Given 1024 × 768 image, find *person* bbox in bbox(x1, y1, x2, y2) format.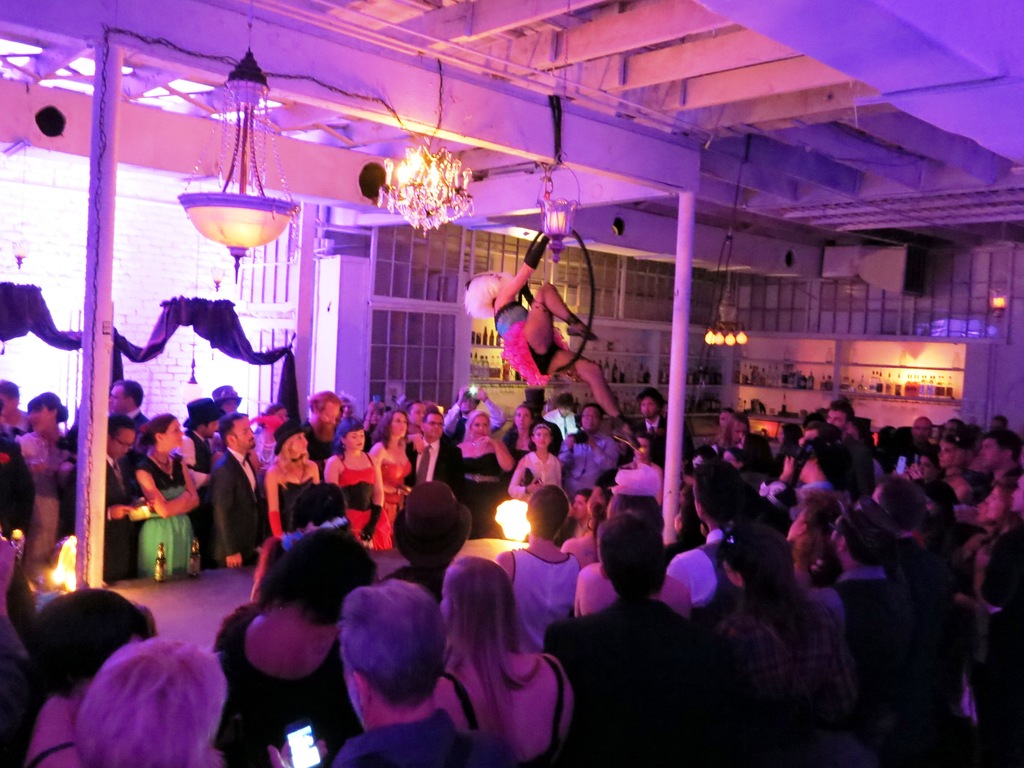
bbox(100, 378, 154, 438).
